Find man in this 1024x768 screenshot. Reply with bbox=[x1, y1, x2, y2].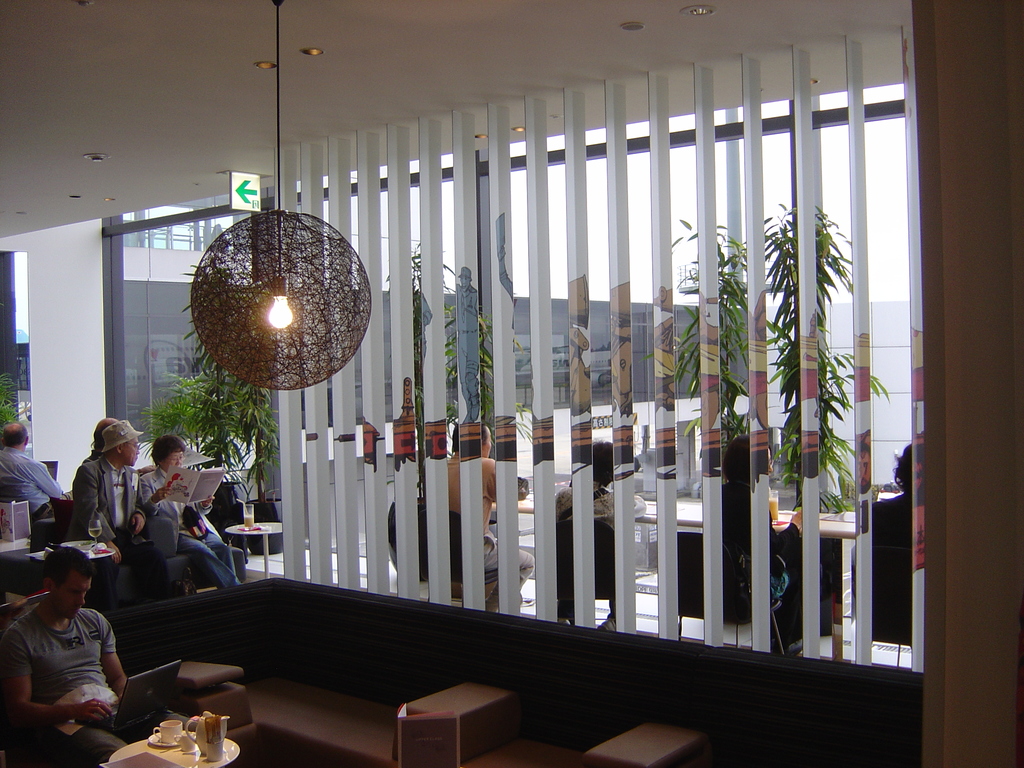
bbox=[12, 556, 128, 756].
